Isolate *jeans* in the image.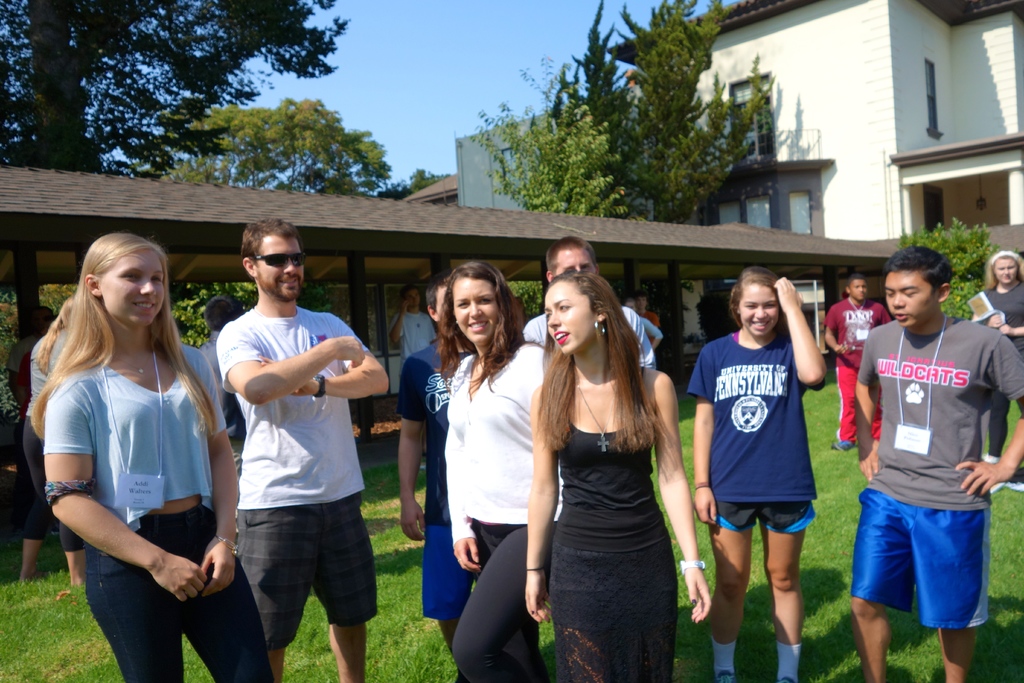
Isolated region: Rect(84, 502, 276, 682).
